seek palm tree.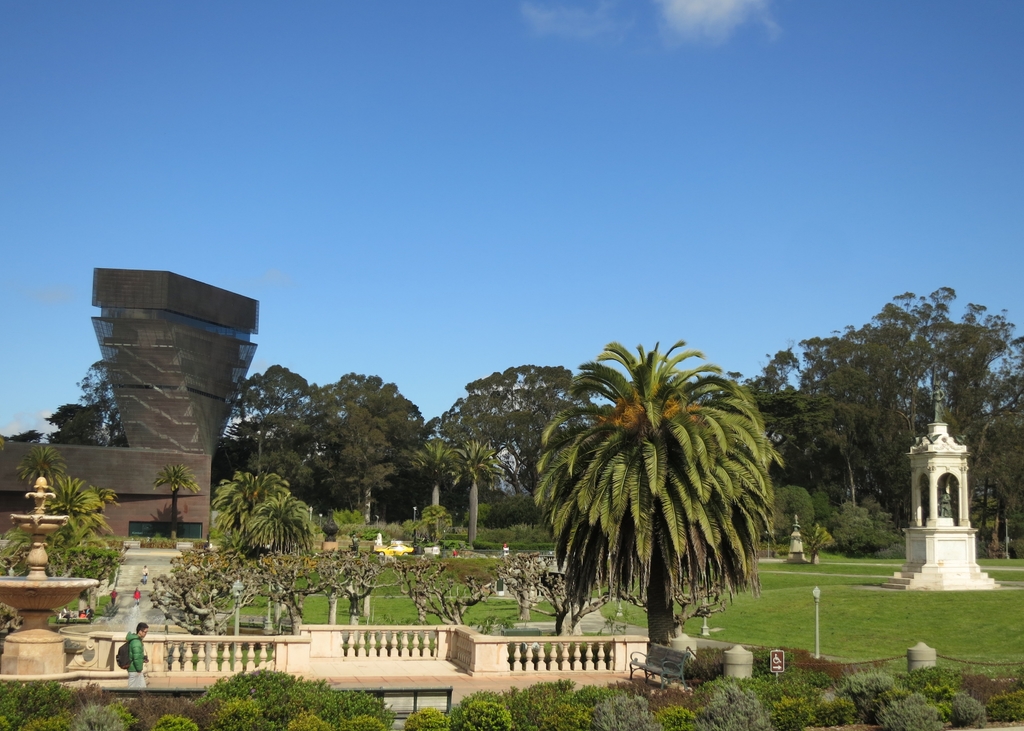
rect(52, 453, 122, 557).
